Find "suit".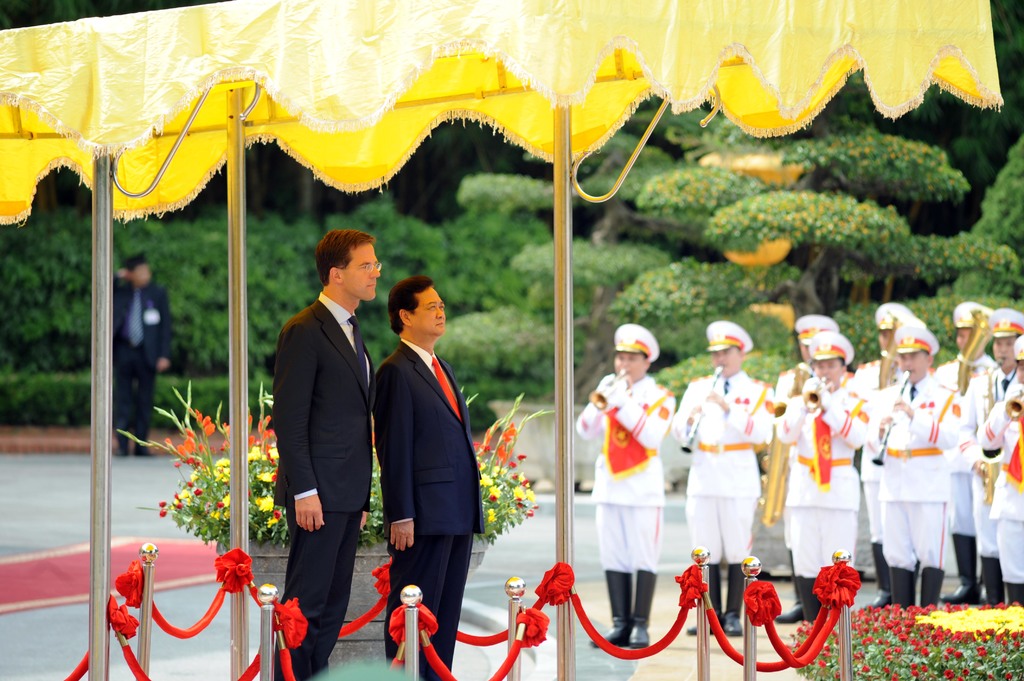
374:340:484:680.
